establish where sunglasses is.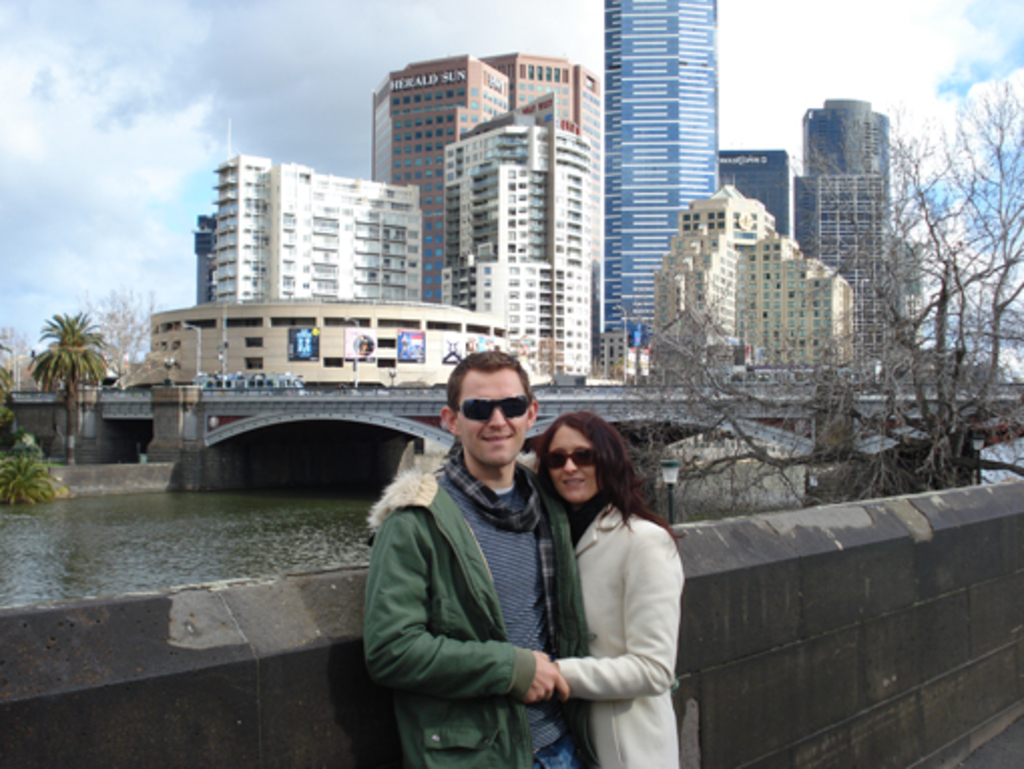
Established at locate(544, 448, 598, 470).
